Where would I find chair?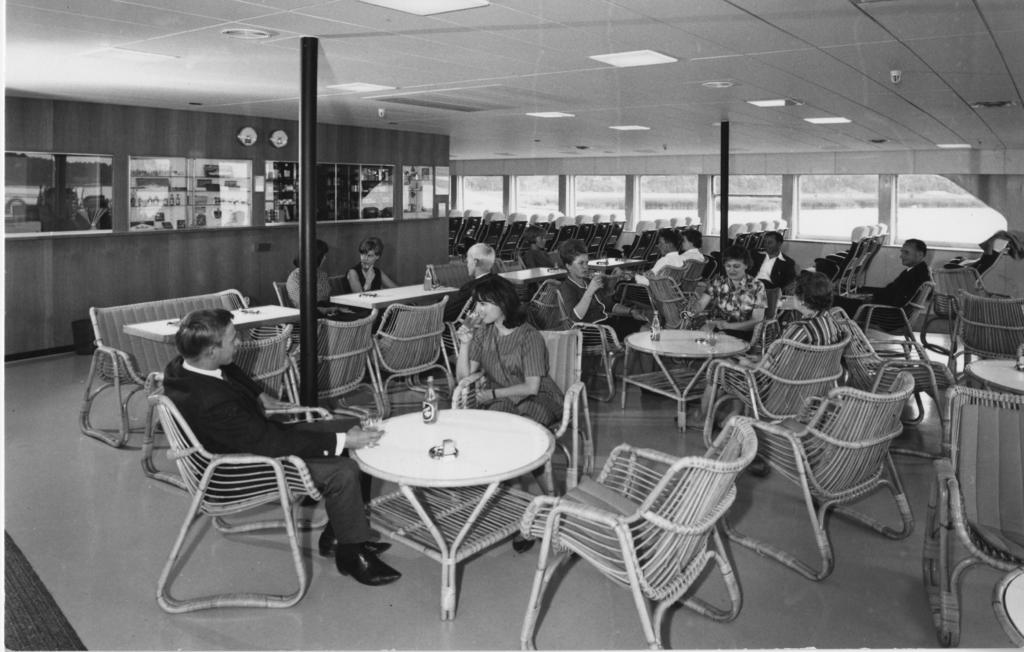
At Rect(656, 263, 690, 288).
